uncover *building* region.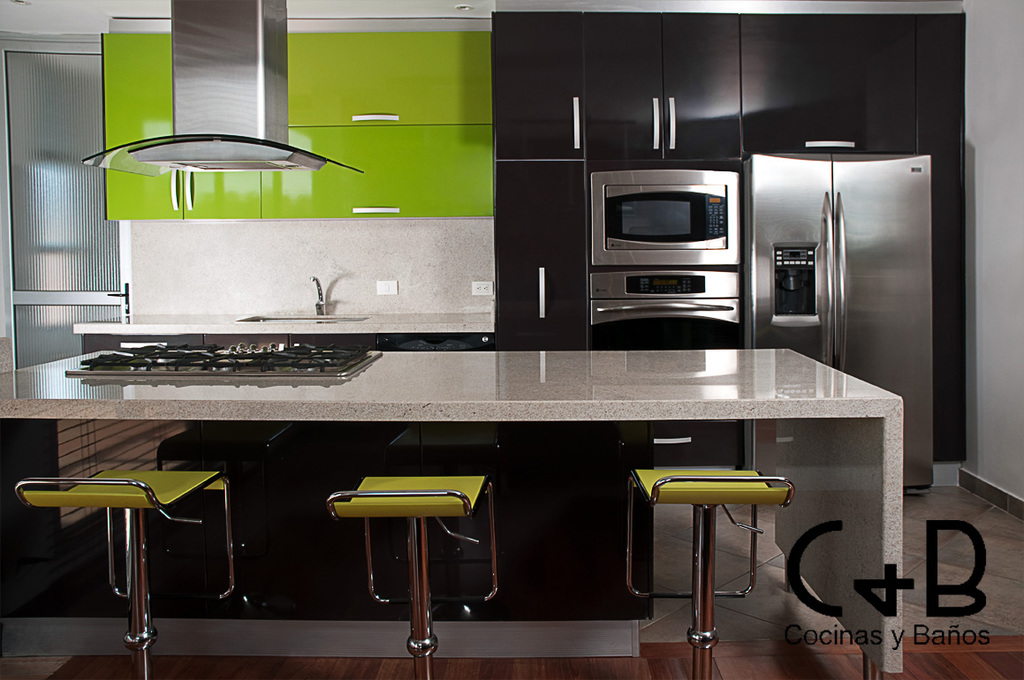
Uncovered: bbox=[0, 0, 1023, 679].
